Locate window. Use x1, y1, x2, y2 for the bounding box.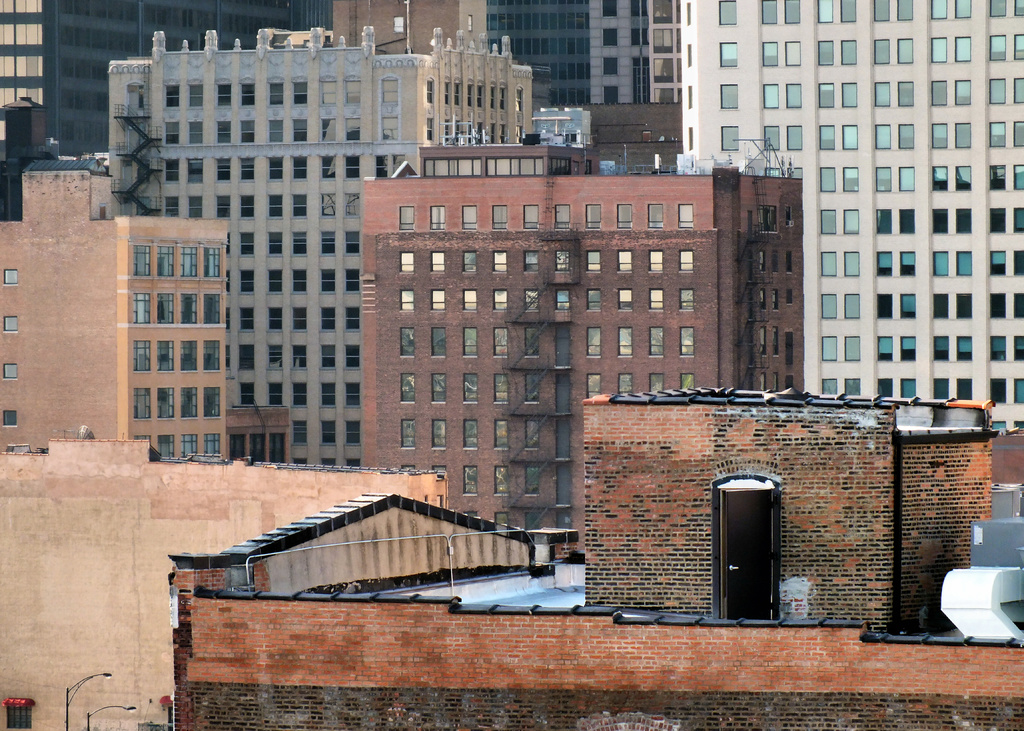
400, 250, 412, 276.
